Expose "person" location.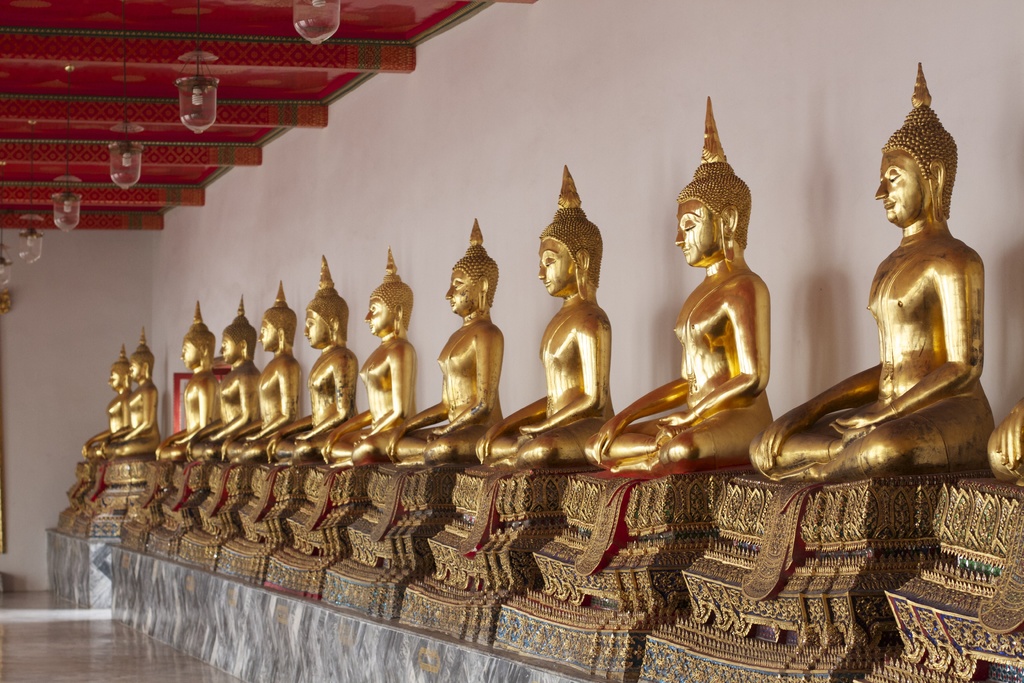
Exposed at region(98, 339, 163, 454).
